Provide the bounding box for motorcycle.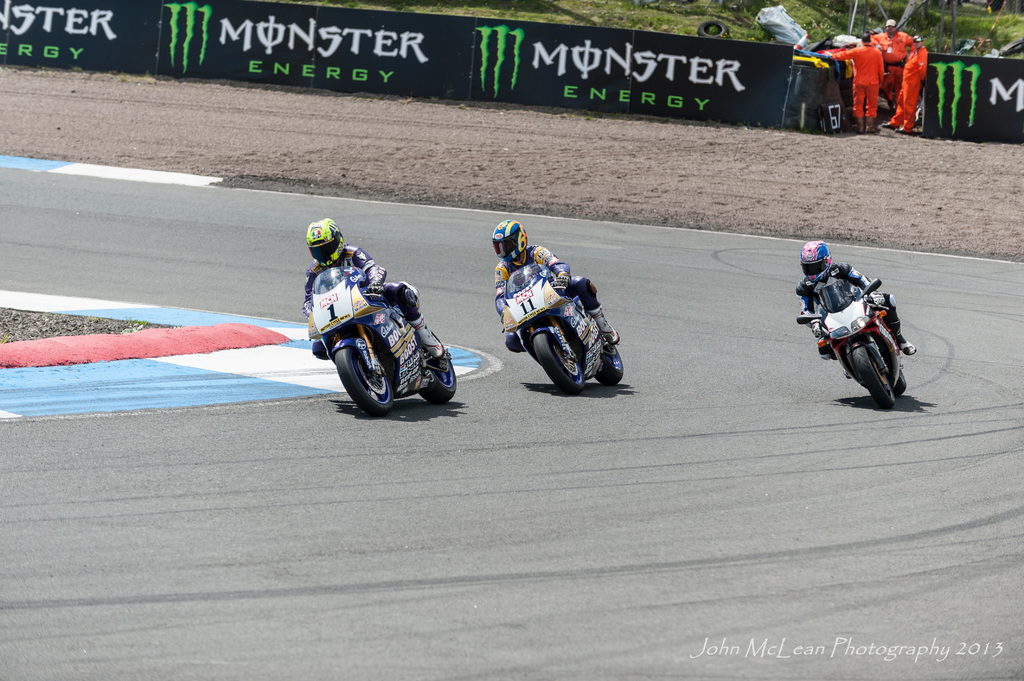
l=298, t=254, r=461, b=407.
